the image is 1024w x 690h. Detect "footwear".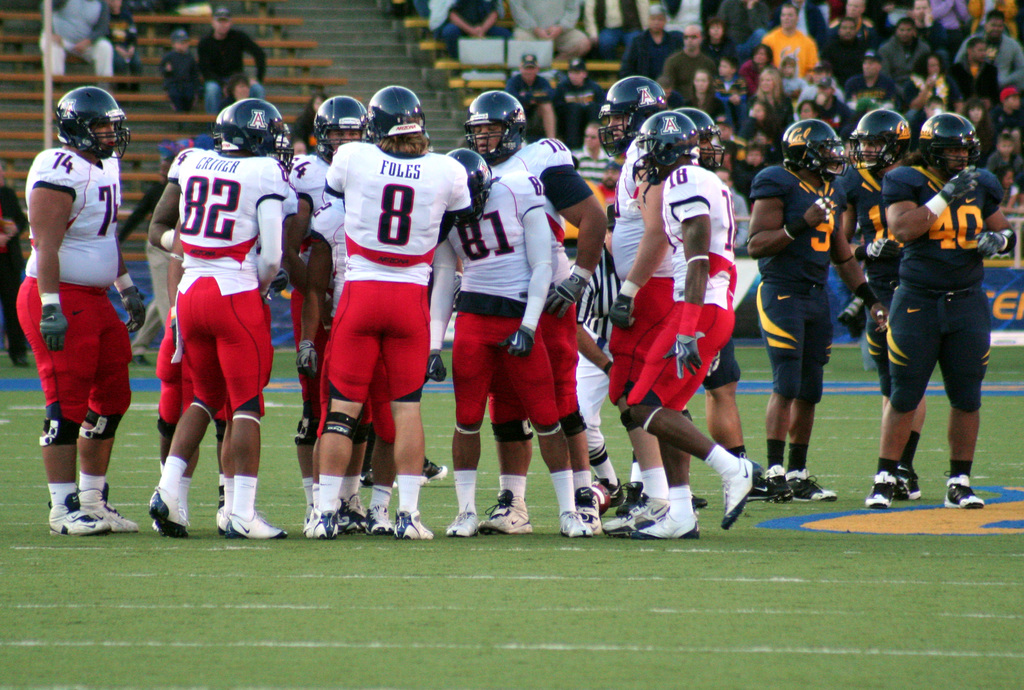
Detection: 631 509 701 539.
